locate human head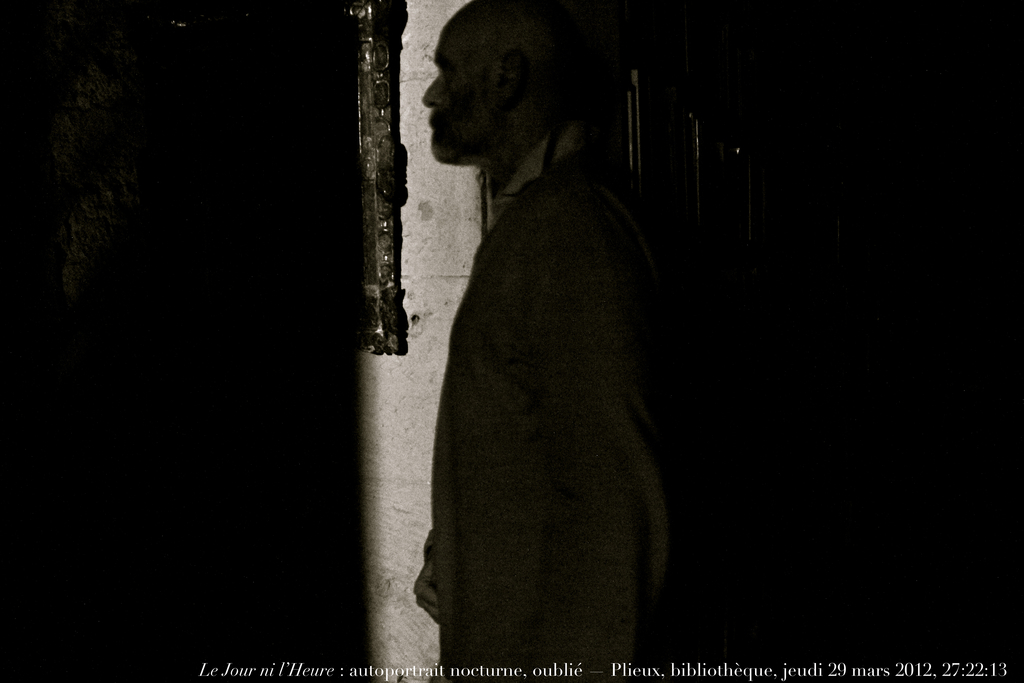
bbox=[406, 8, 573, 164]
